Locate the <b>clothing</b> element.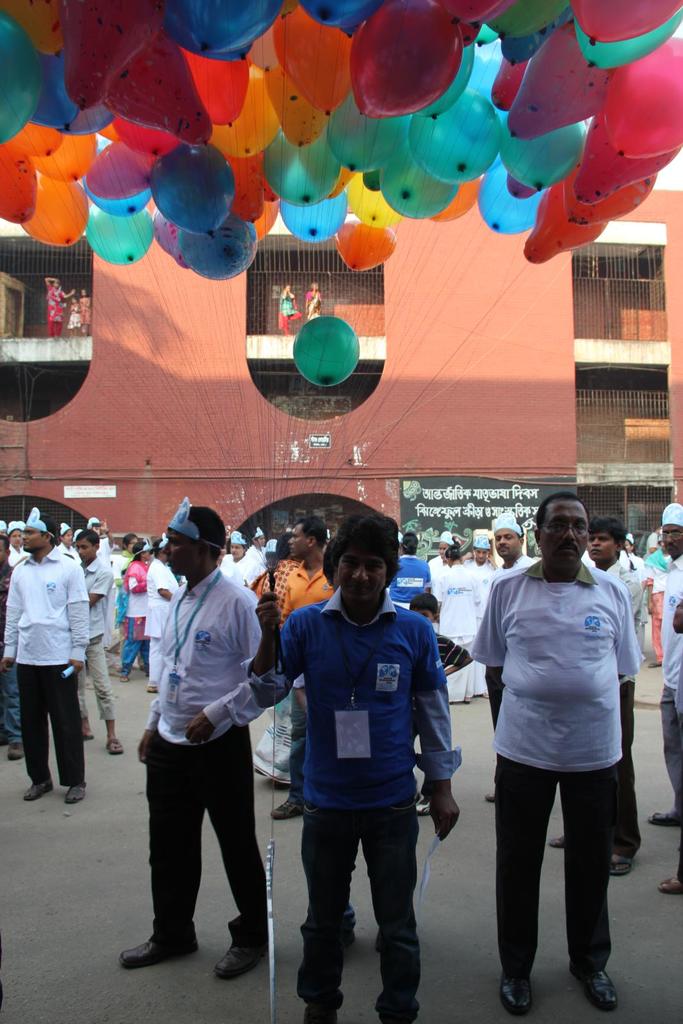
Element bbox: 77/561/123/729.
